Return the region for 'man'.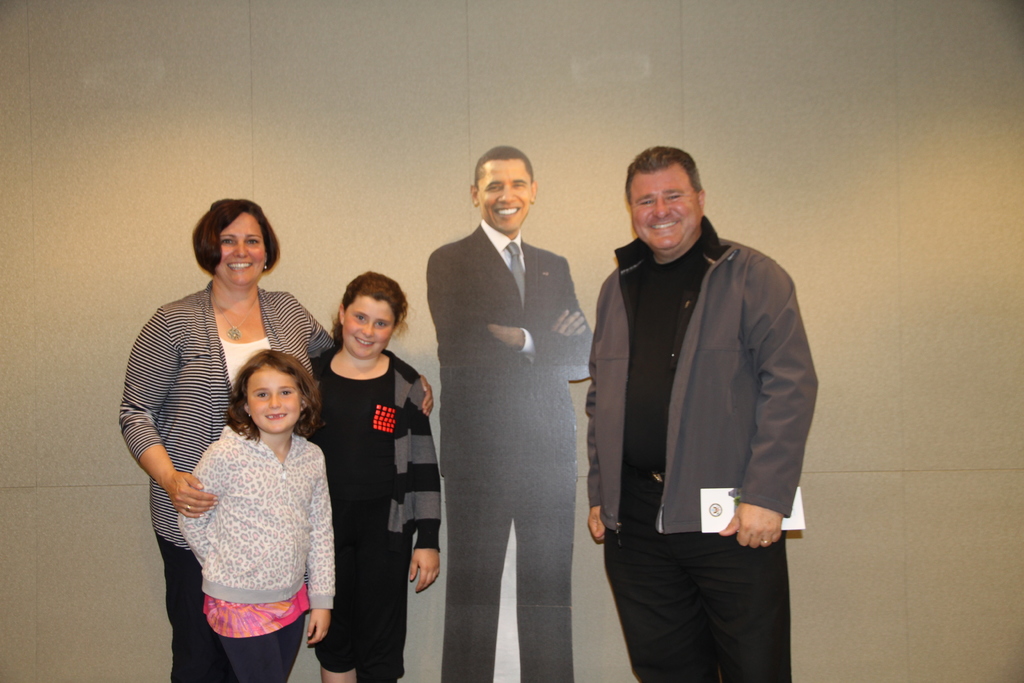
bbox(589, 143, 828, 682).
